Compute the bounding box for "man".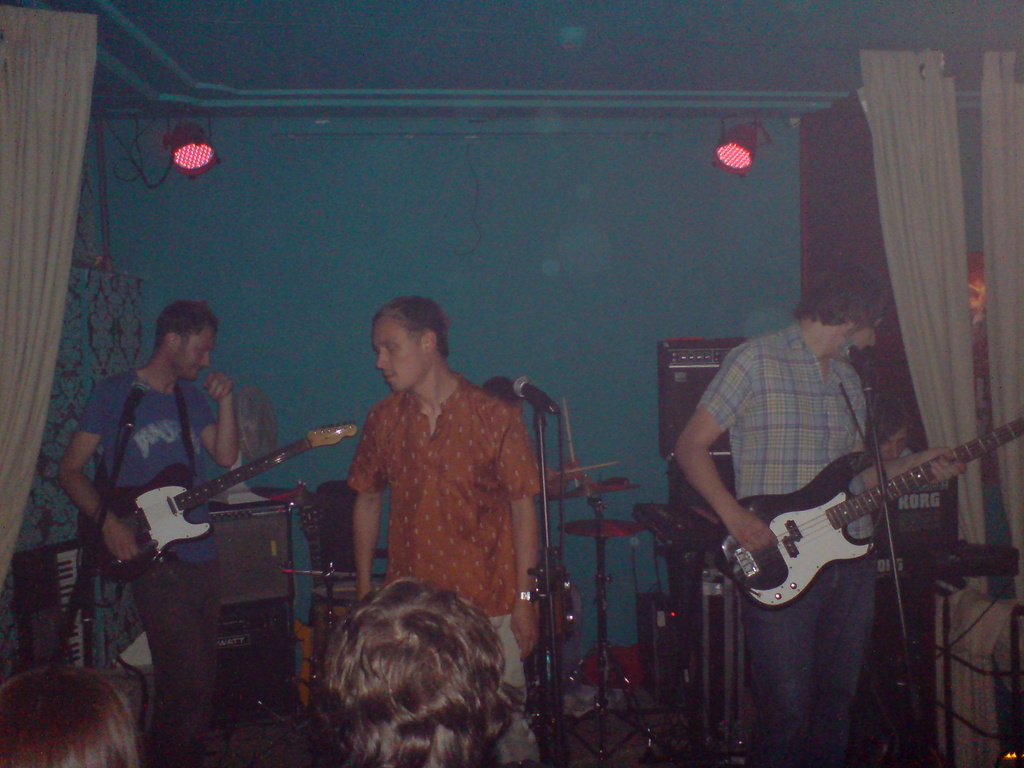
55:301:241:767.
